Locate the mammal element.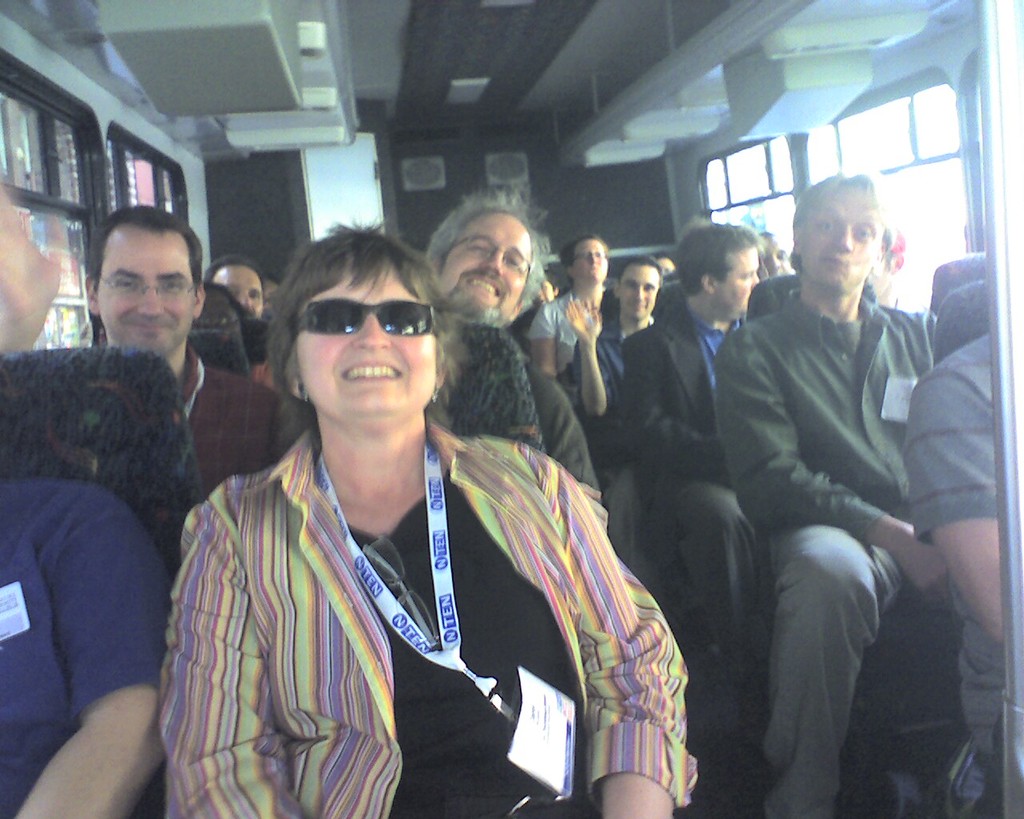
Element bbox: select_region(428, 183, 634, 533).
